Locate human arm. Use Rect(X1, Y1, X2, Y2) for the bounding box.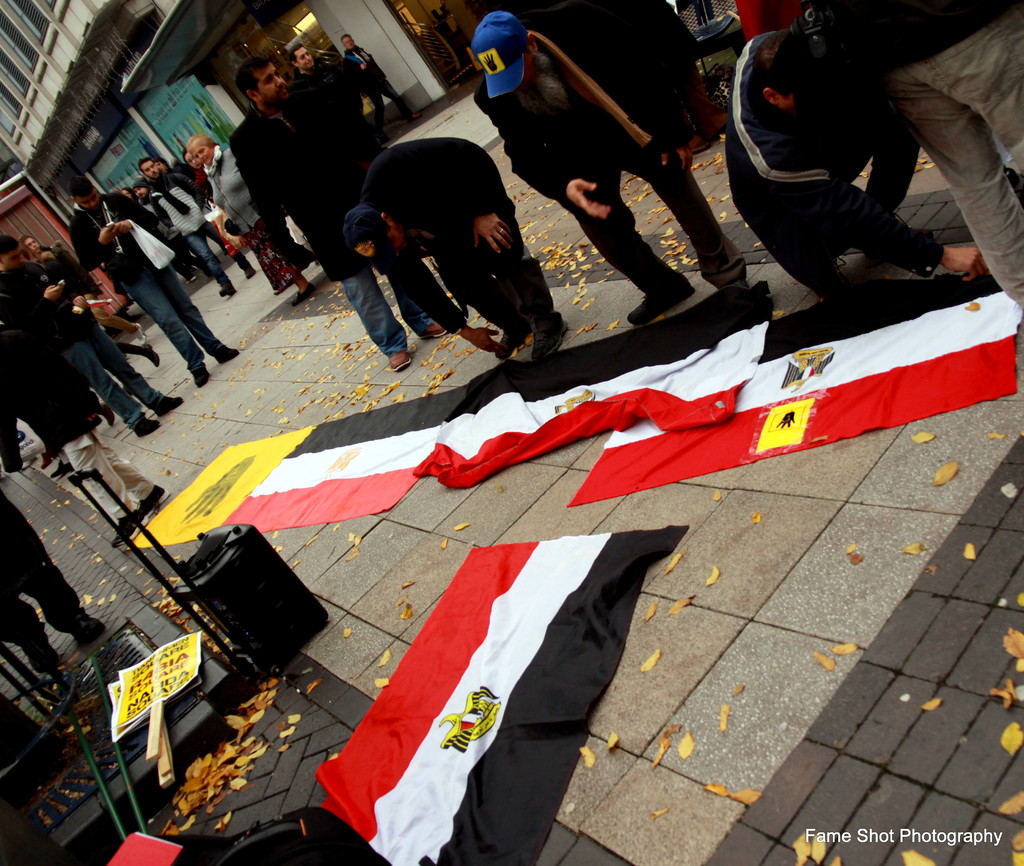
Rect(114, 195, 157, 235).
